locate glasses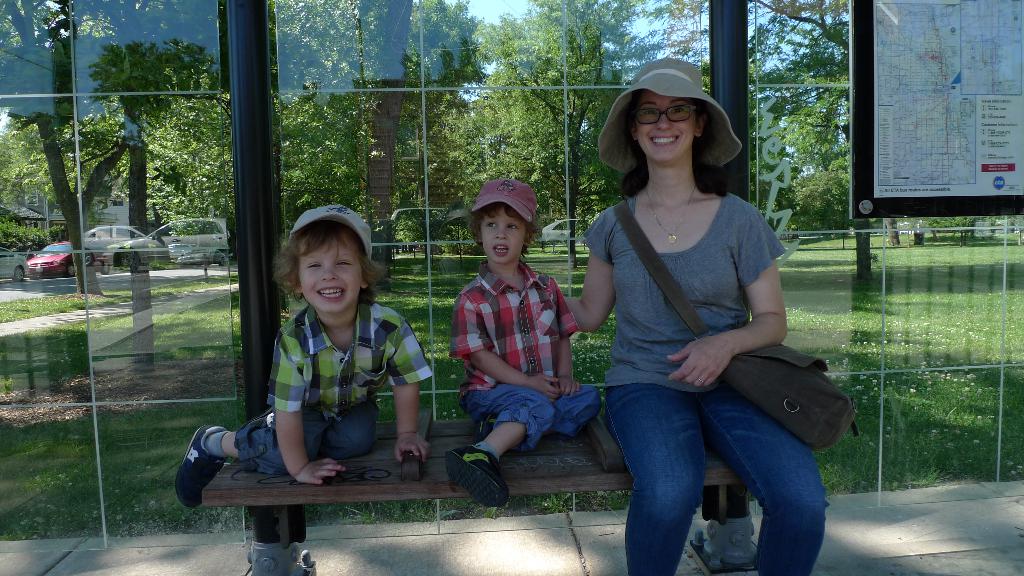
{"left": 625, "top": 103, "right": 707, "bottom": 127}
